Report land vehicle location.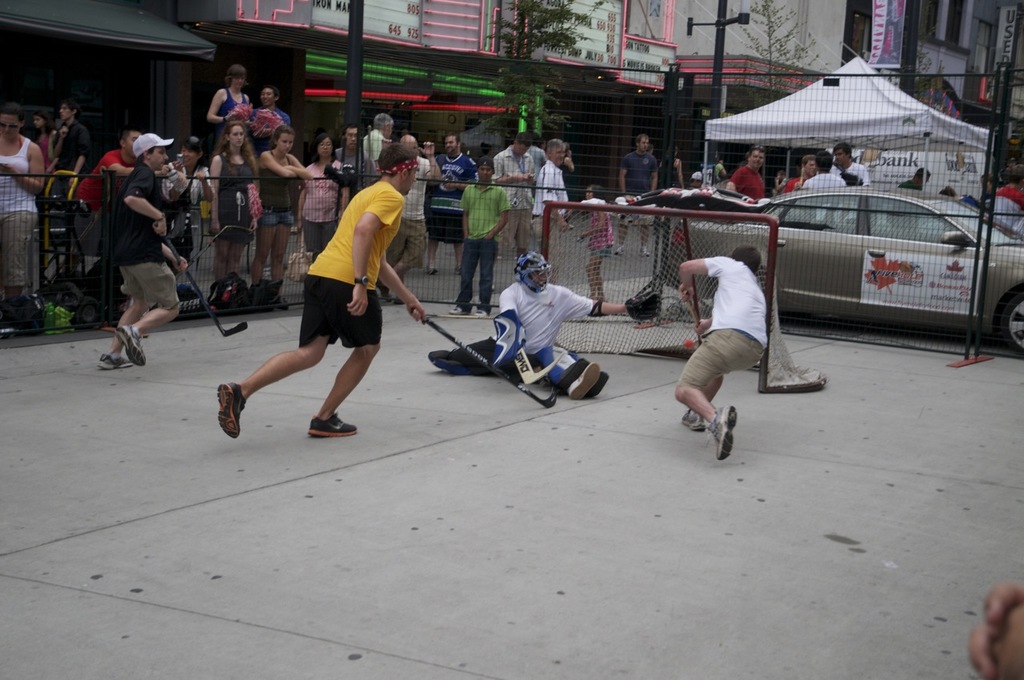
Report: locate(624, 163, 1023, 350).
